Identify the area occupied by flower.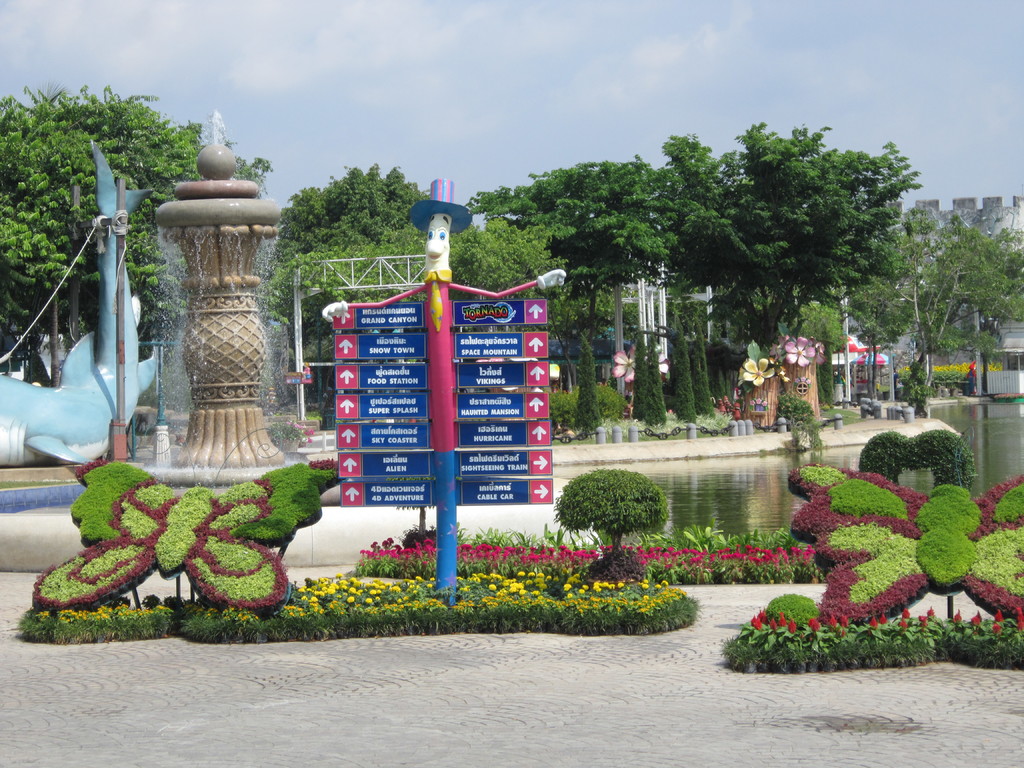
Area: x1=759, y1=609, x2=766, y2=622.
